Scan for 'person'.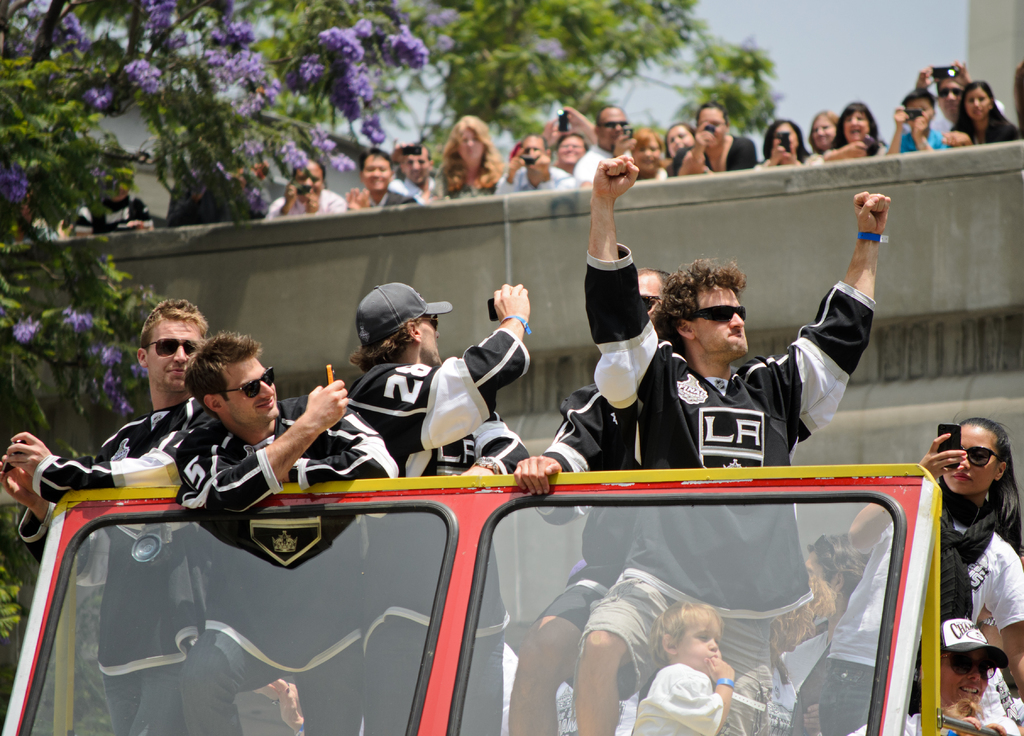
Scan result: 0/297/216/735.
